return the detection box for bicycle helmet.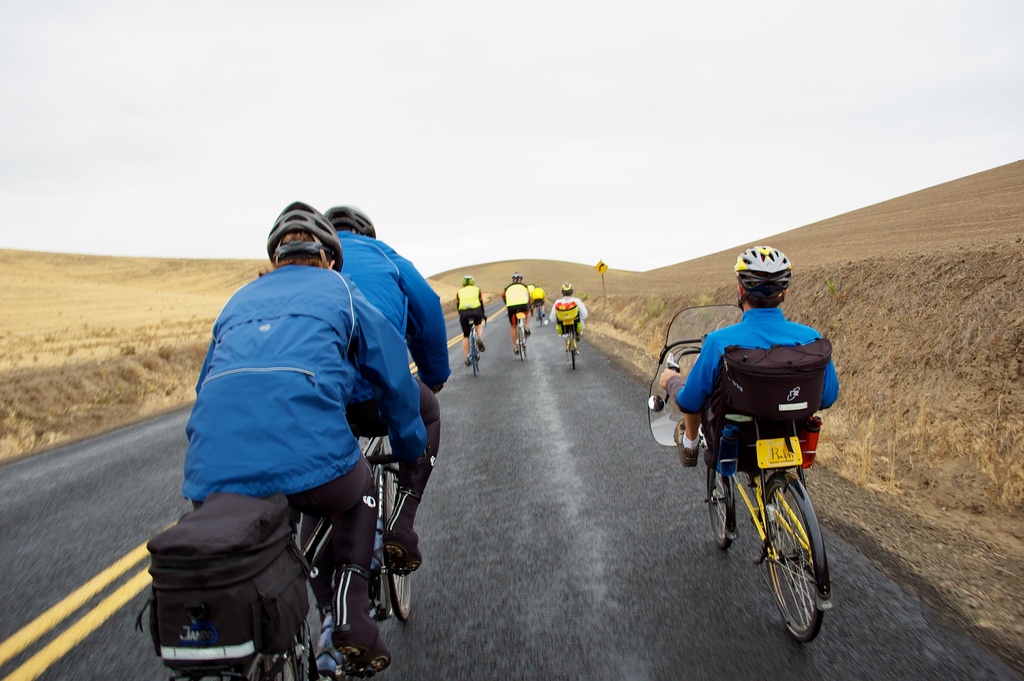
{"left": 328, "top": 209, "right": 375, "bottom": 234}.
